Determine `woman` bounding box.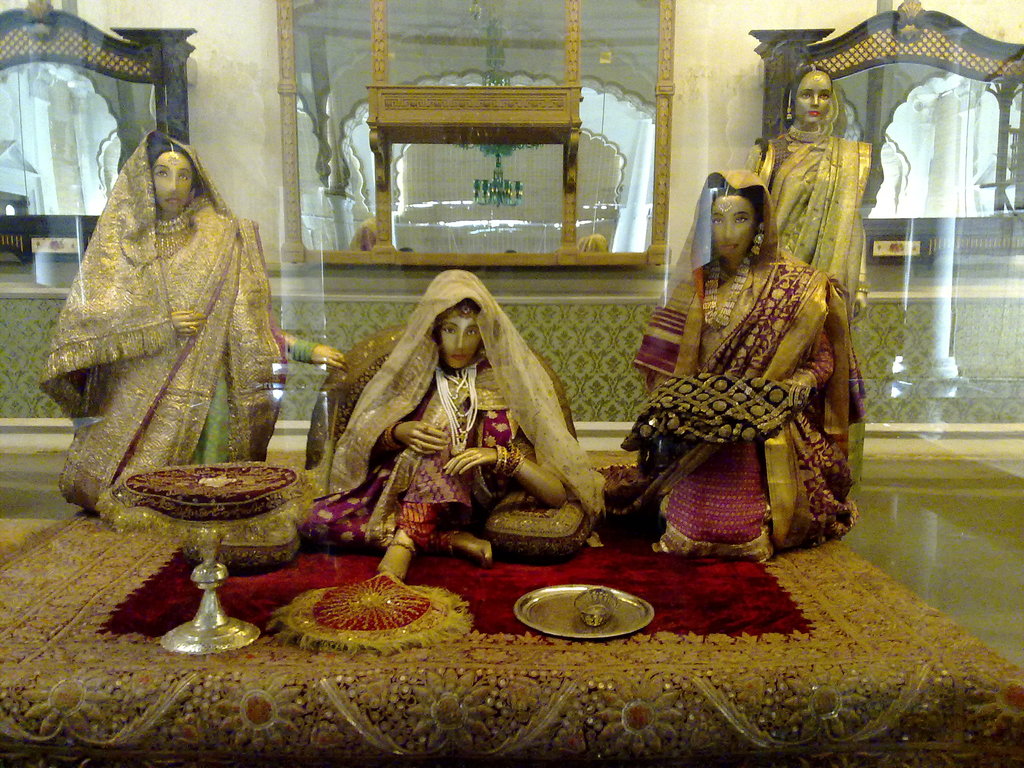
Determined: select_region(36, 131, 347, 527).
